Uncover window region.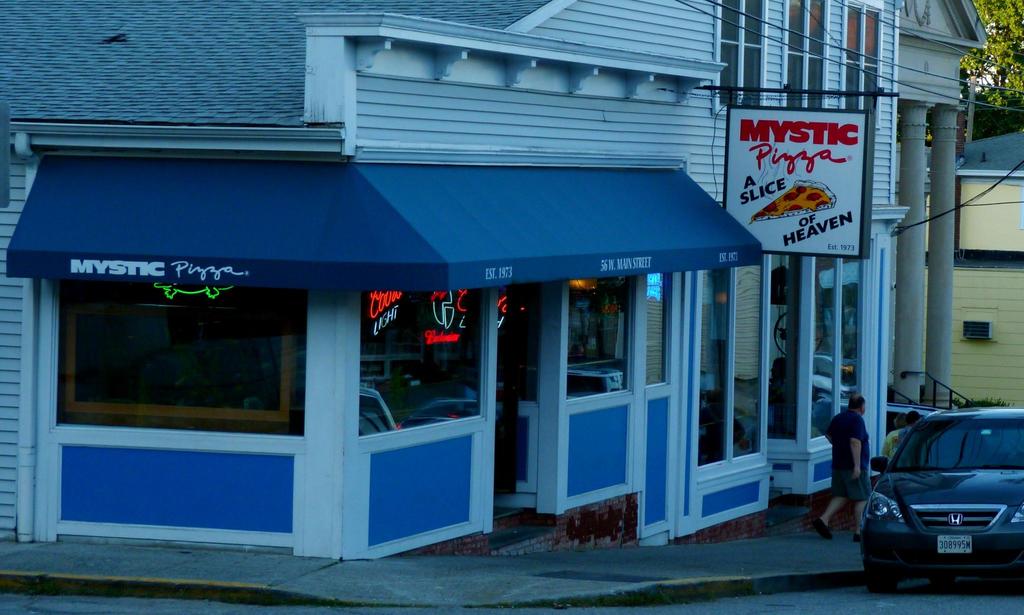
Uncovered: [left=839, top=0, right=883, bottom=134].
